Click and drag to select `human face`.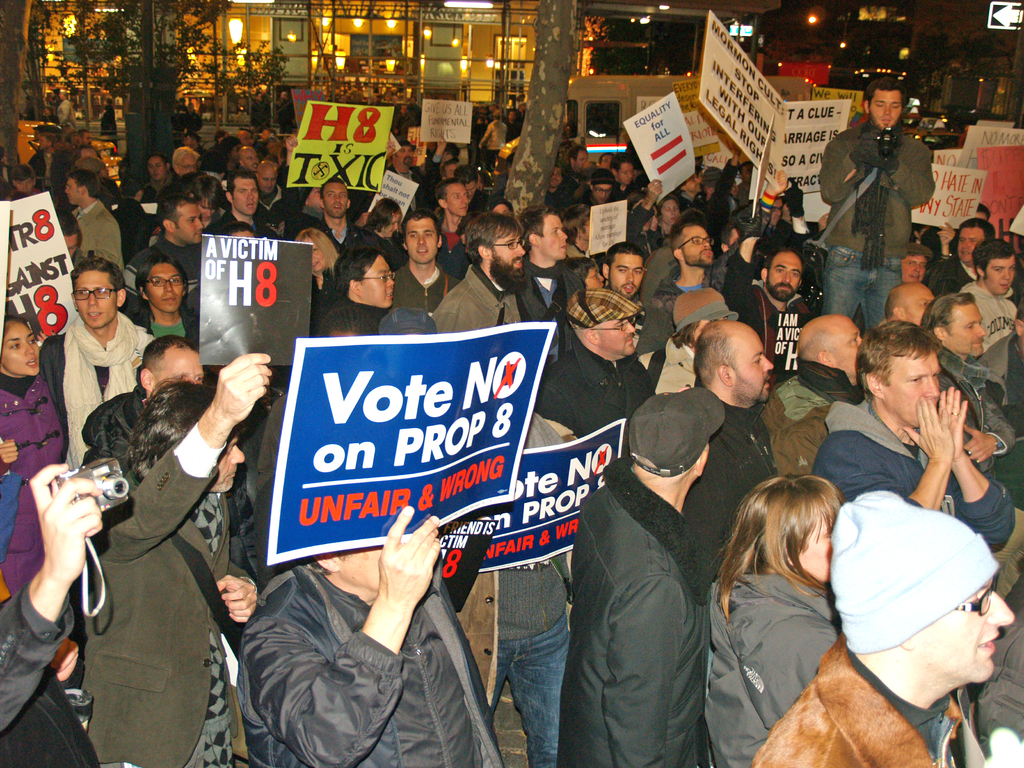
Selection: (x1=799, y1=518, x2=833, y2=584).
